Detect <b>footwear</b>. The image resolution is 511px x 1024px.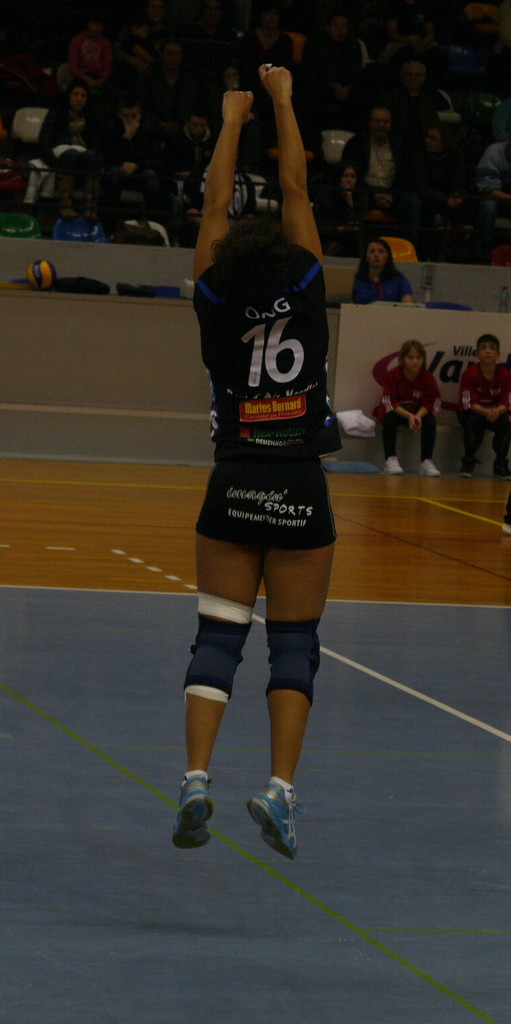
416,455,440,478.
